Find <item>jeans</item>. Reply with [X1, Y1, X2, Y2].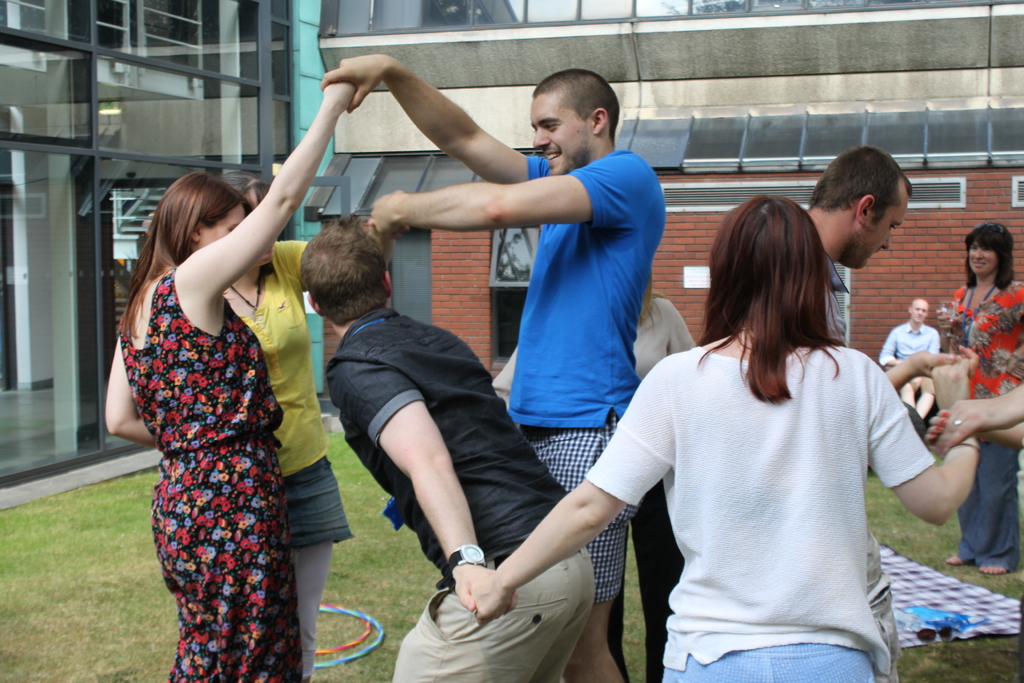
[291, 457, 353, 548].
